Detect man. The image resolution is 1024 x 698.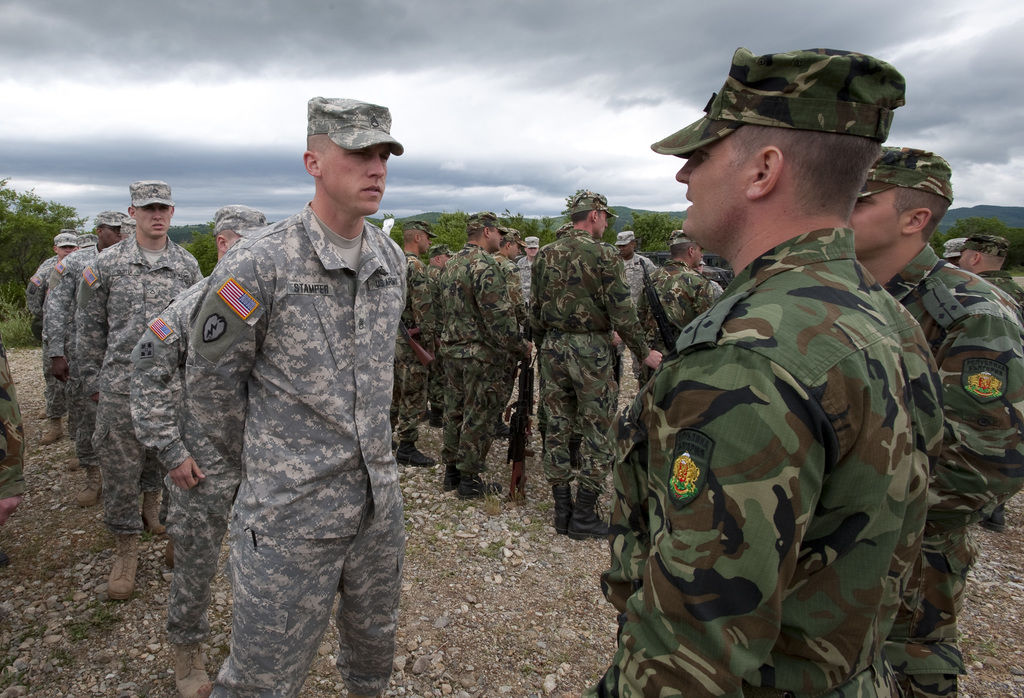
593,41,965,682.
